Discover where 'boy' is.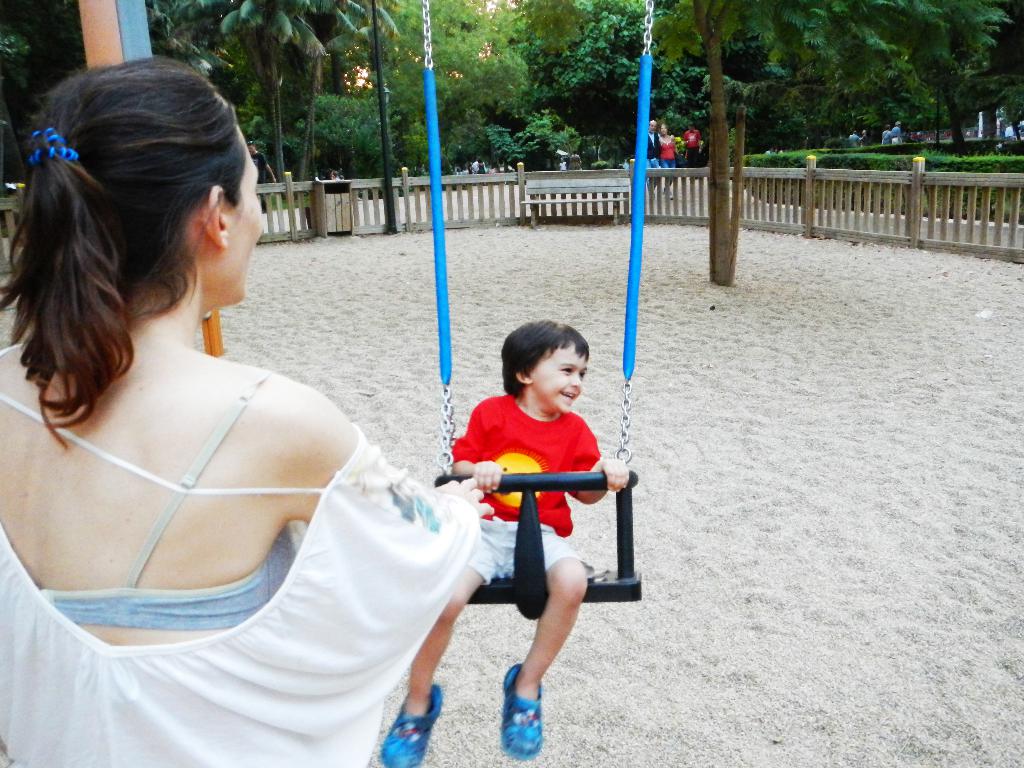
Discovered at [378, 318, 630, 767].
